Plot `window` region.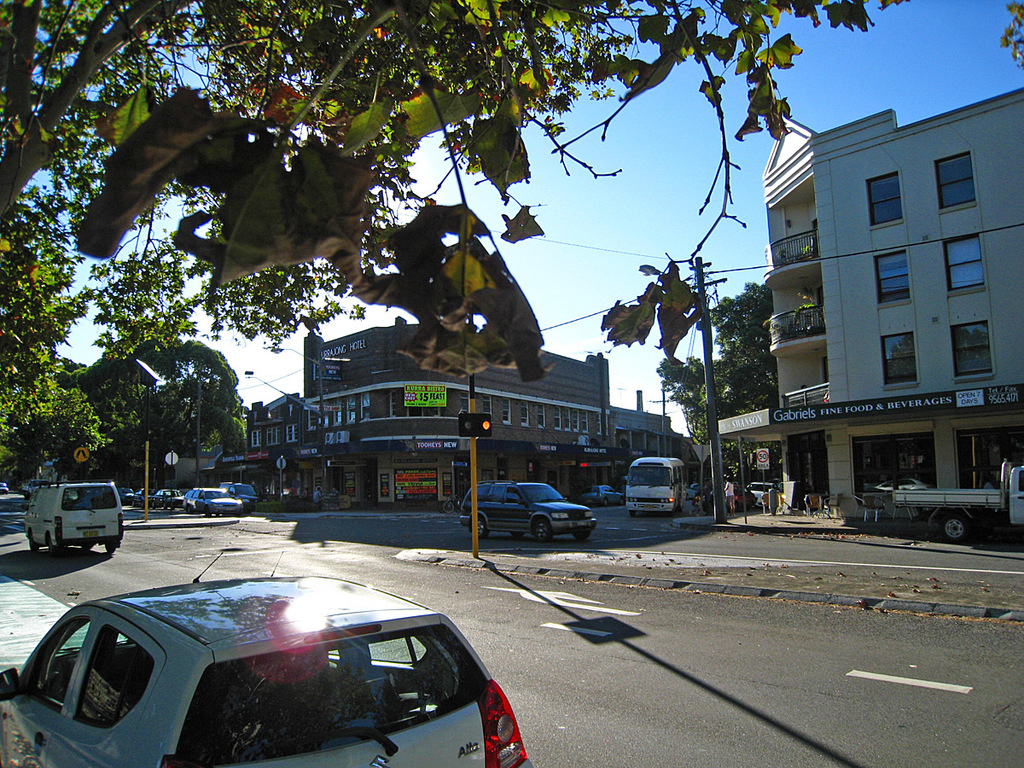
Plotted at (x1=872, y1=247, x2=910, y2=303).
